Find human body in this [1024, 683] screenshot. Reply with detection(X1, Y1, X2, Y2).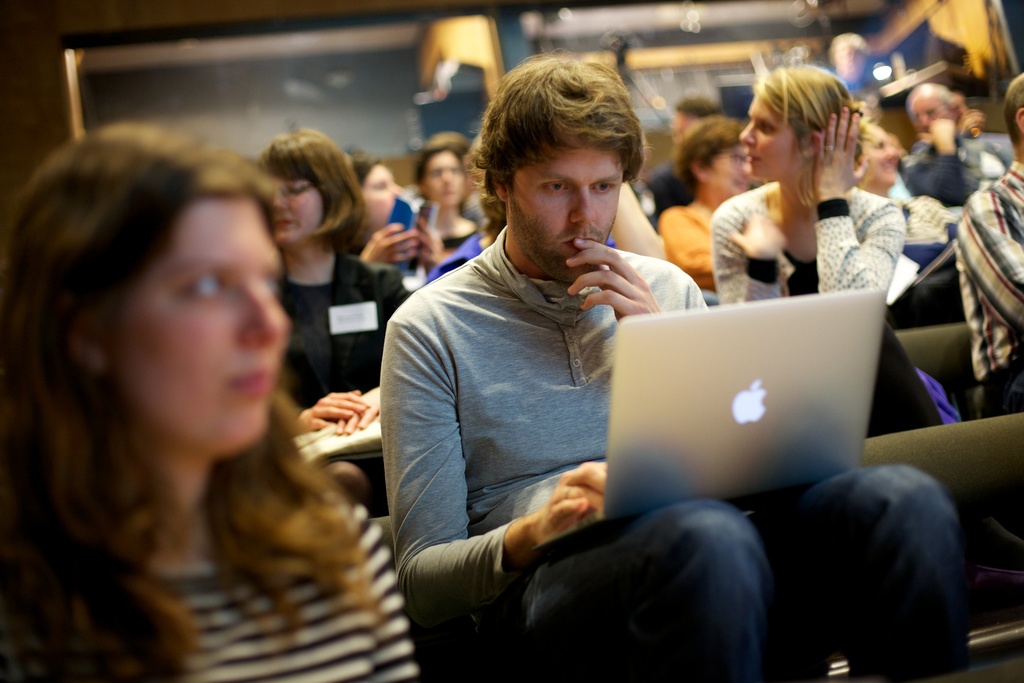
detection(650, 199, 717, 296).
